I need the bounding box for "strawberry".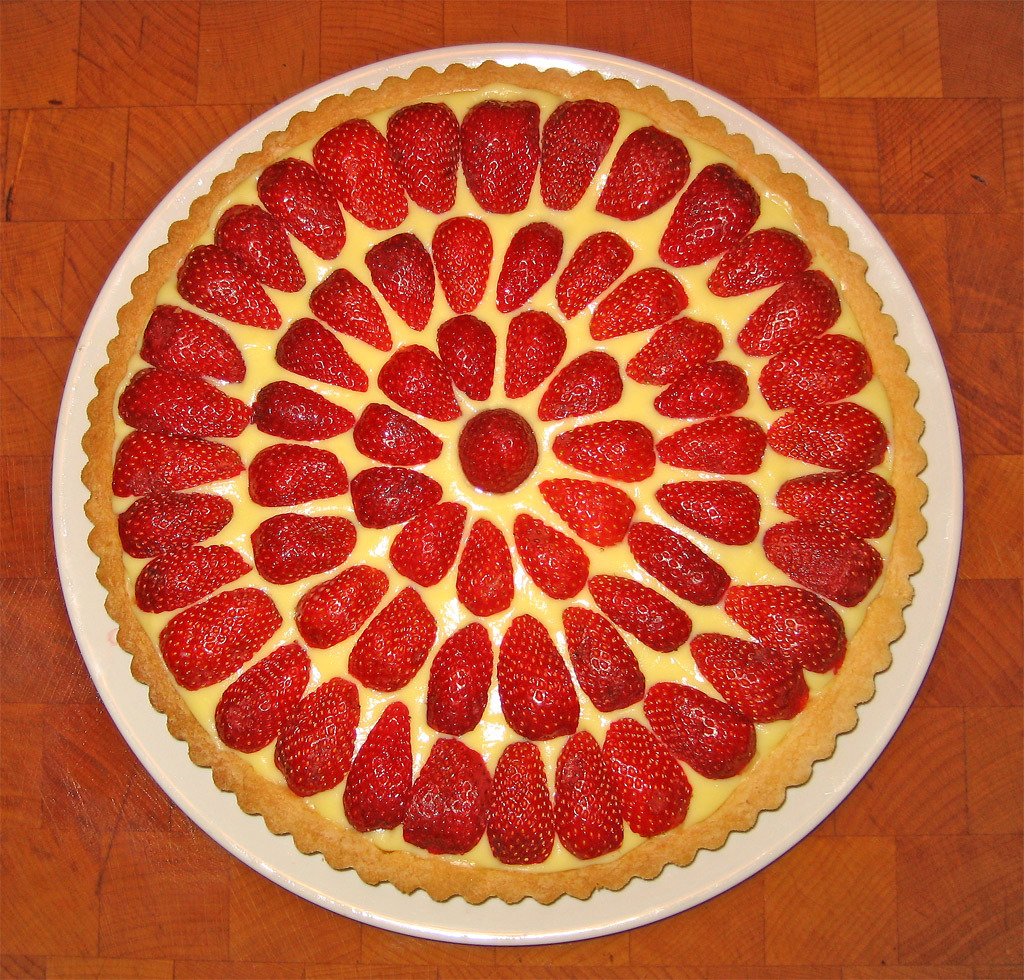
Here it is: {"x1": 643, "y1": 682, "x2": 754, "y2": 784}.
